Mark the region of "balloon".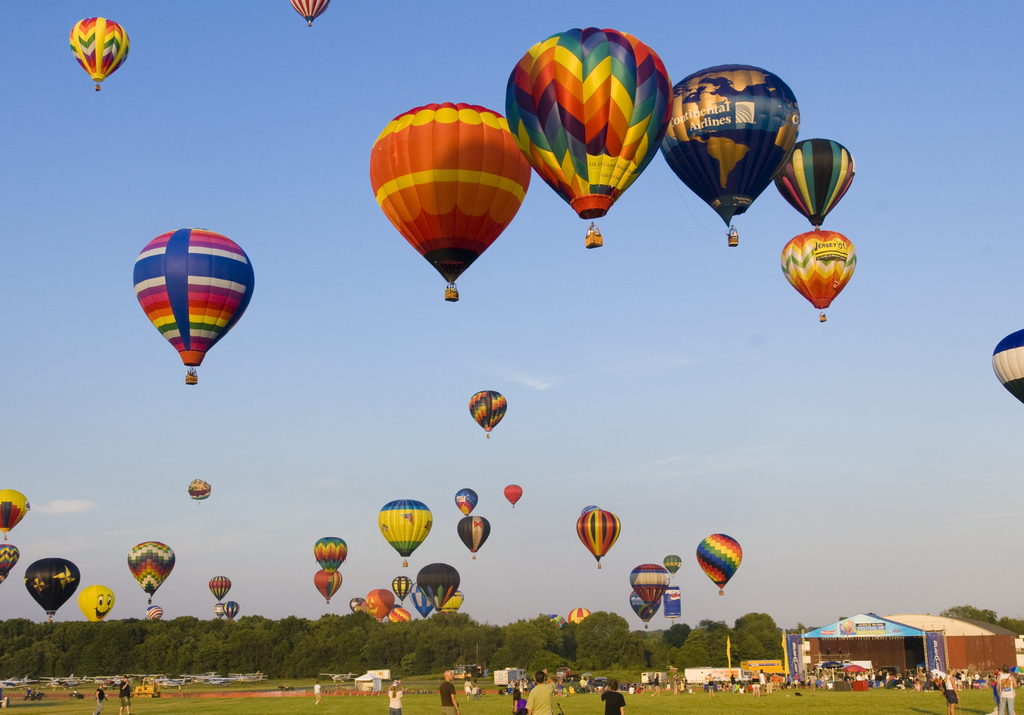
Region: pyautogui.locateOnScreen(581, 501, 602, 515).
